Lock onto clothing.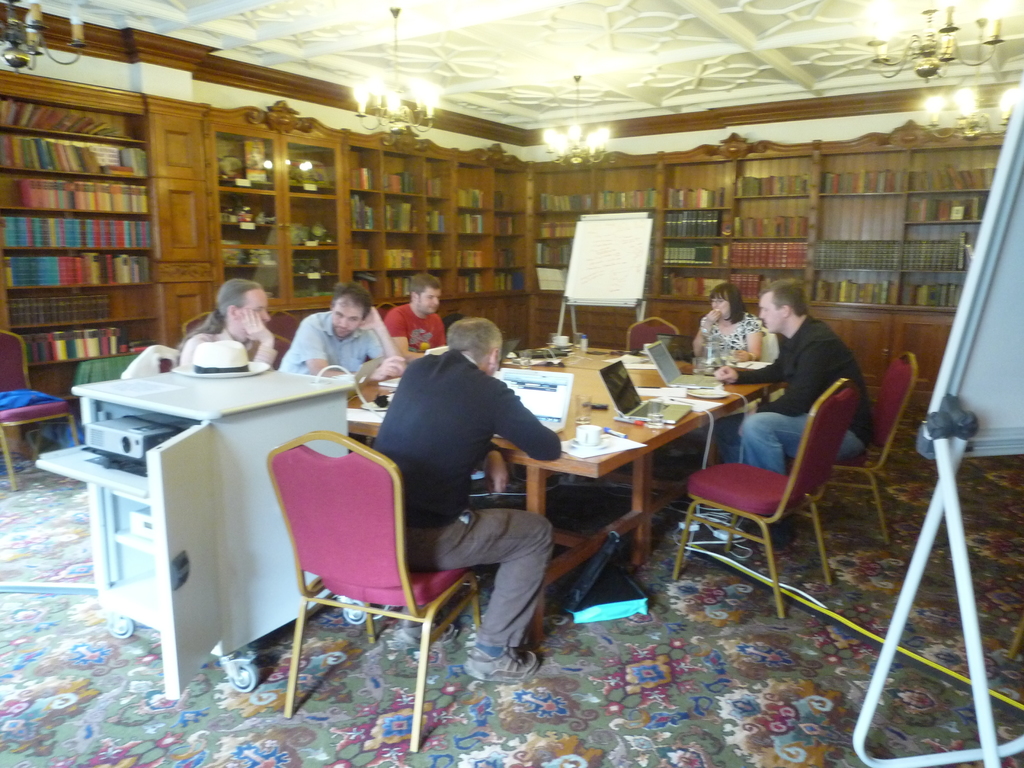
Locked: [x1=180, y1=326, x2=278, y2=370].
